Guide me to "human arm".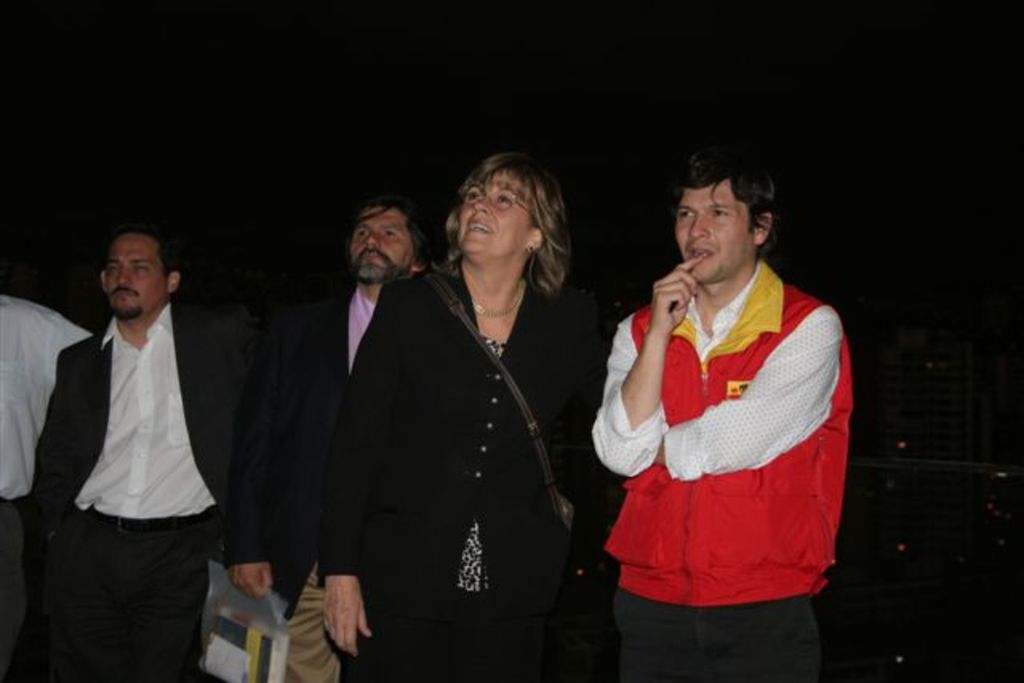
Guidance: locate(315, 251, 400, 669).
